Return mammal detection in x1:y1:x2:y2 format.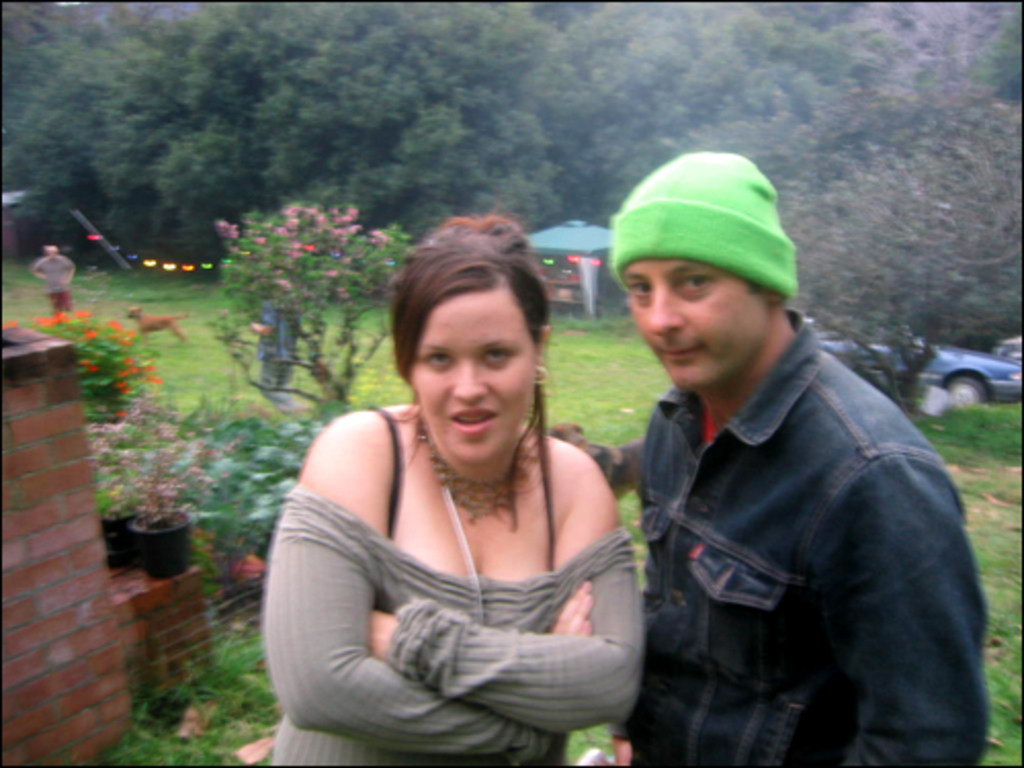
125:303:193:338.
